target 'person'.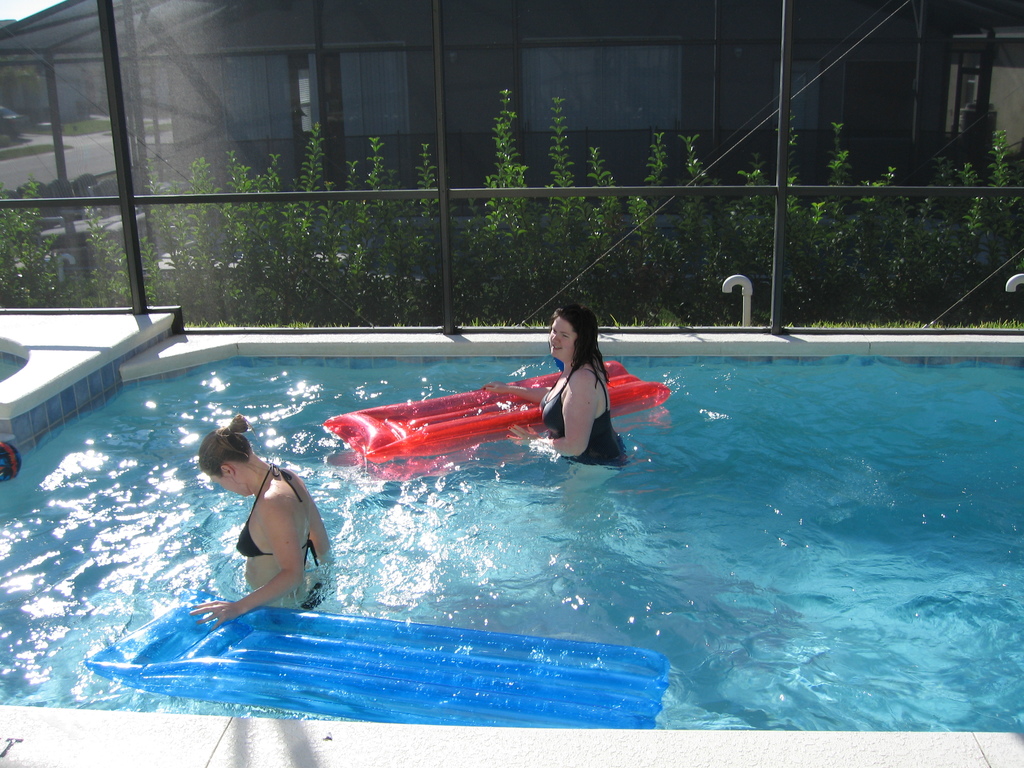
Target region: crop(191, 416, 333, 630).
